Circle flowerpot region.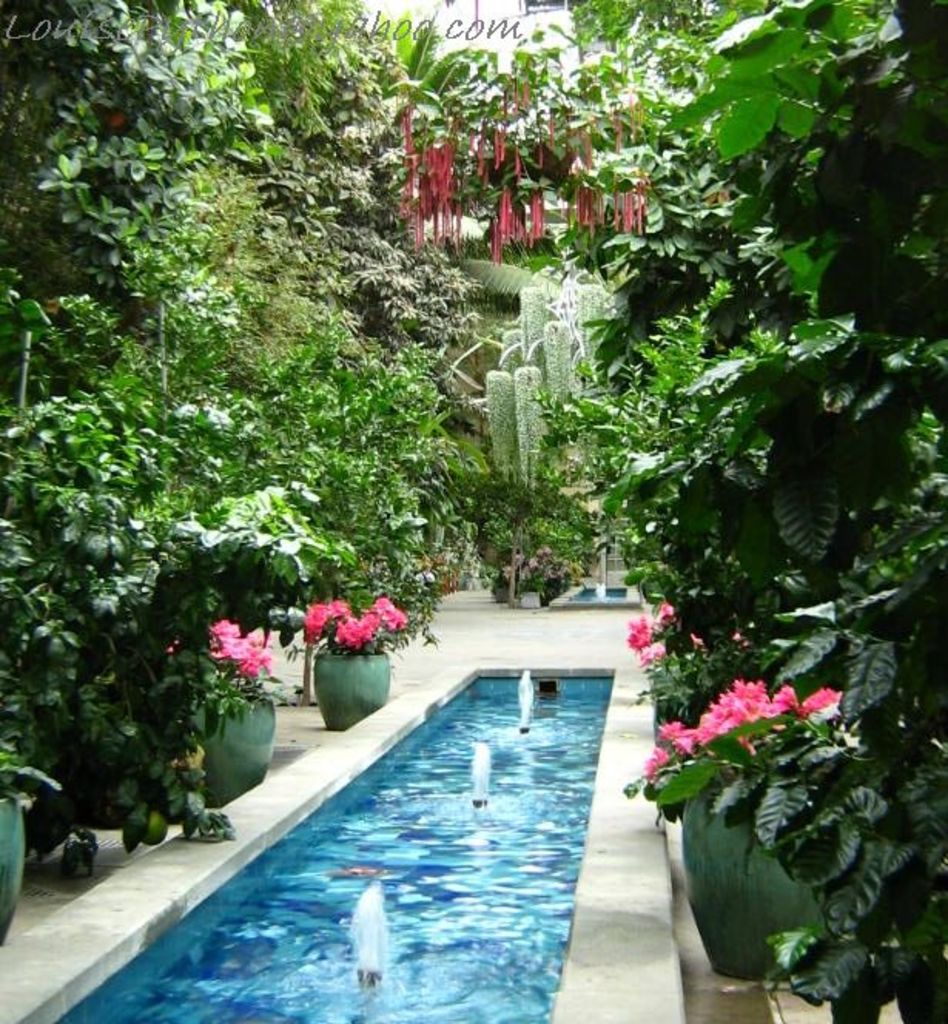
Region: [0,791,28,942].
